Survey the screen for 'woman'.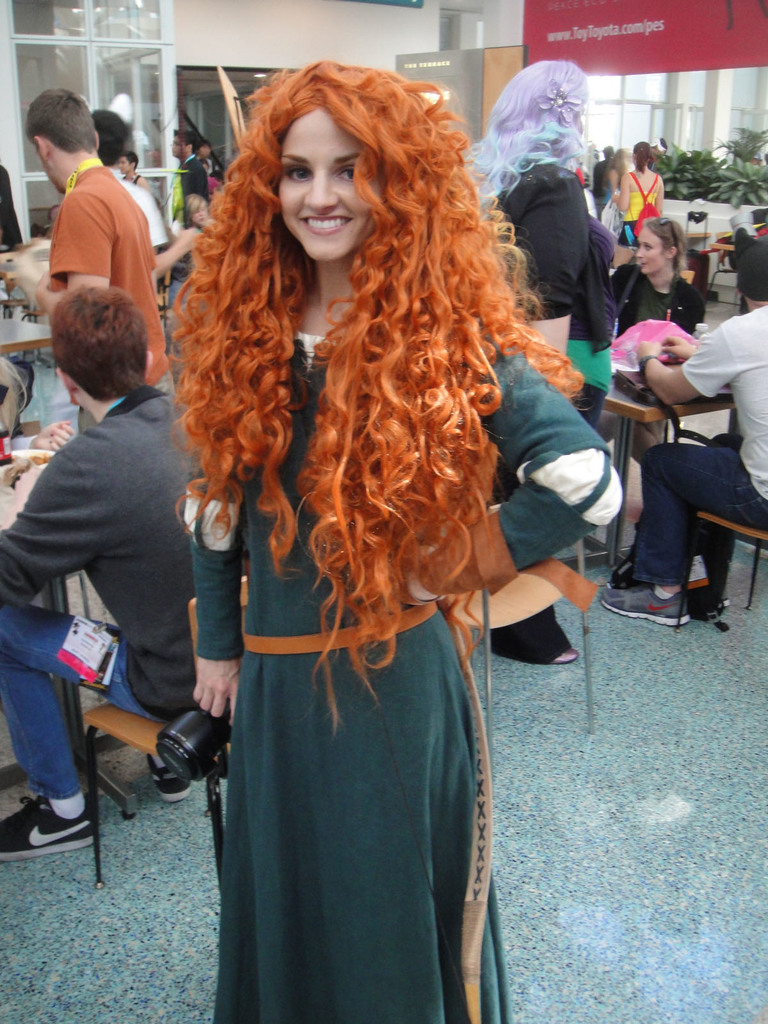
Survey found: (x1=145, y1=86, x2=580, y2=977).
